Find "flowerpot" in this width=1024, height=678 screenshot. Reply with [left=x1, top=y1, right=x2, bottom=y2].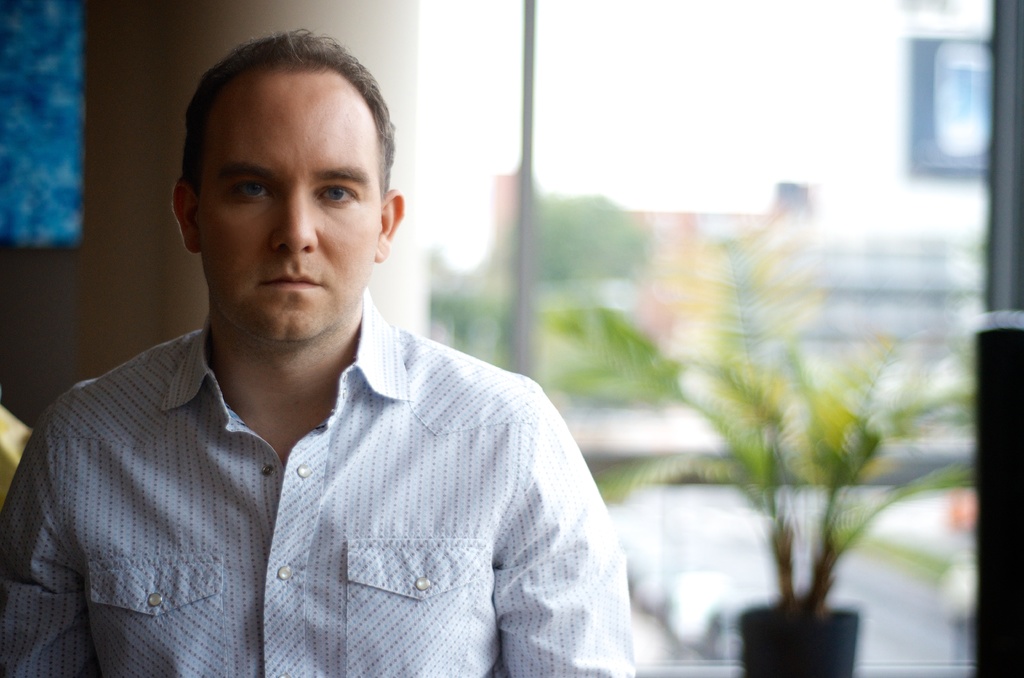
[left=718, top=531, right=883, bottom=674].
